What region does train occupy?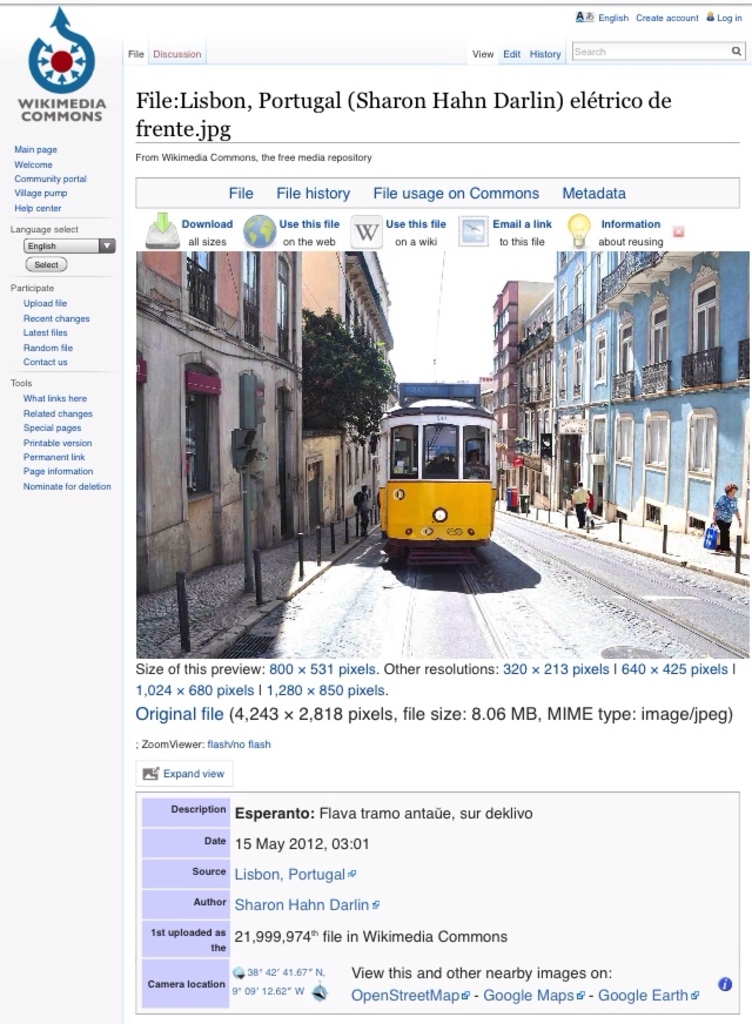
x1=374 y1=376 x2=497 y2=555.
